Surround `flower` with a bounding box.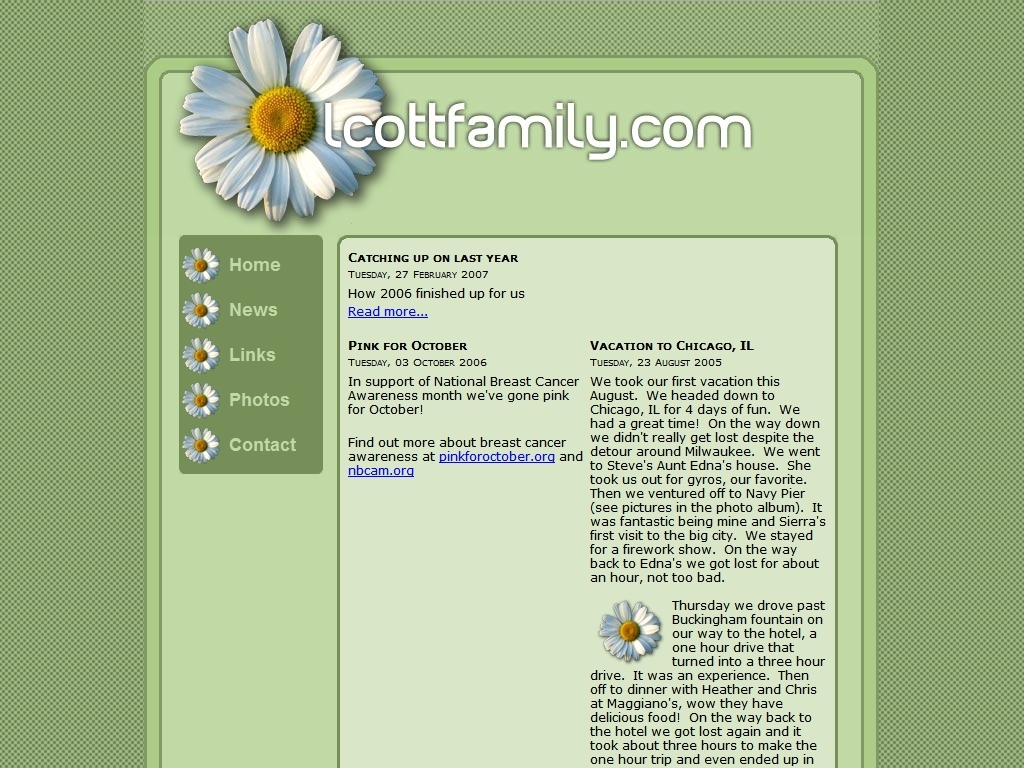
[180, 335, 218, 375].
